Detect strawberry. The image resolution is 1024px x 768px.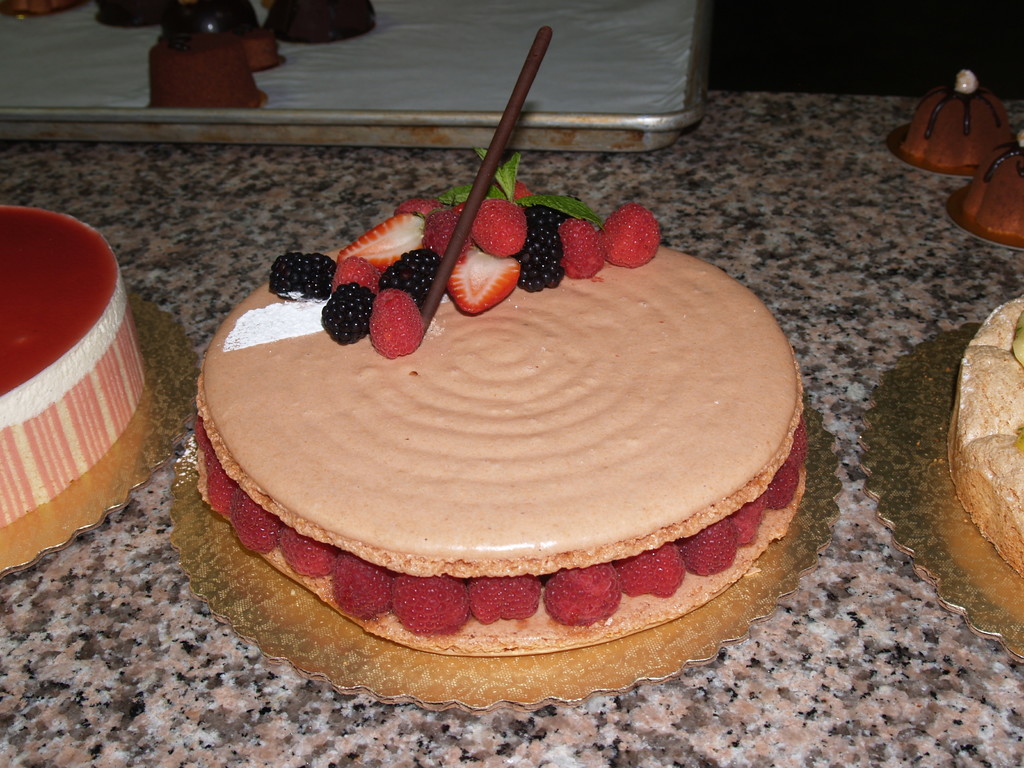
{"x1": 451, "y1": 576, "x2": 553, "y2": 626}.
